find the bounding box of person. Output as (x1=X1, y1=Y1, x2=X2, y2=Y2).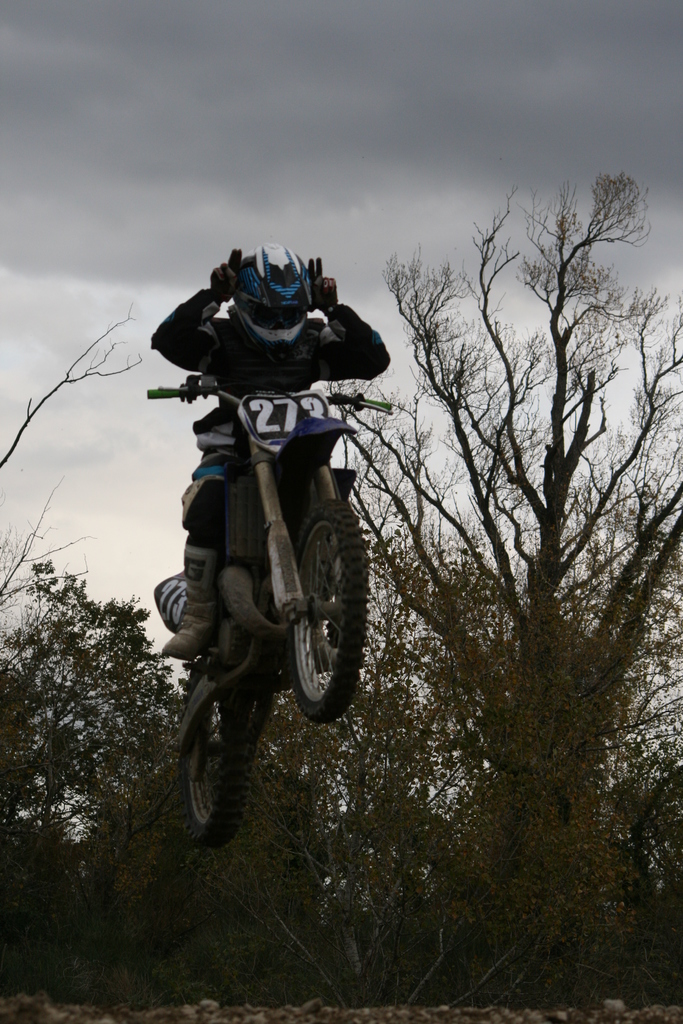
(x1=154, y1=248, x2=389, y2=671).
